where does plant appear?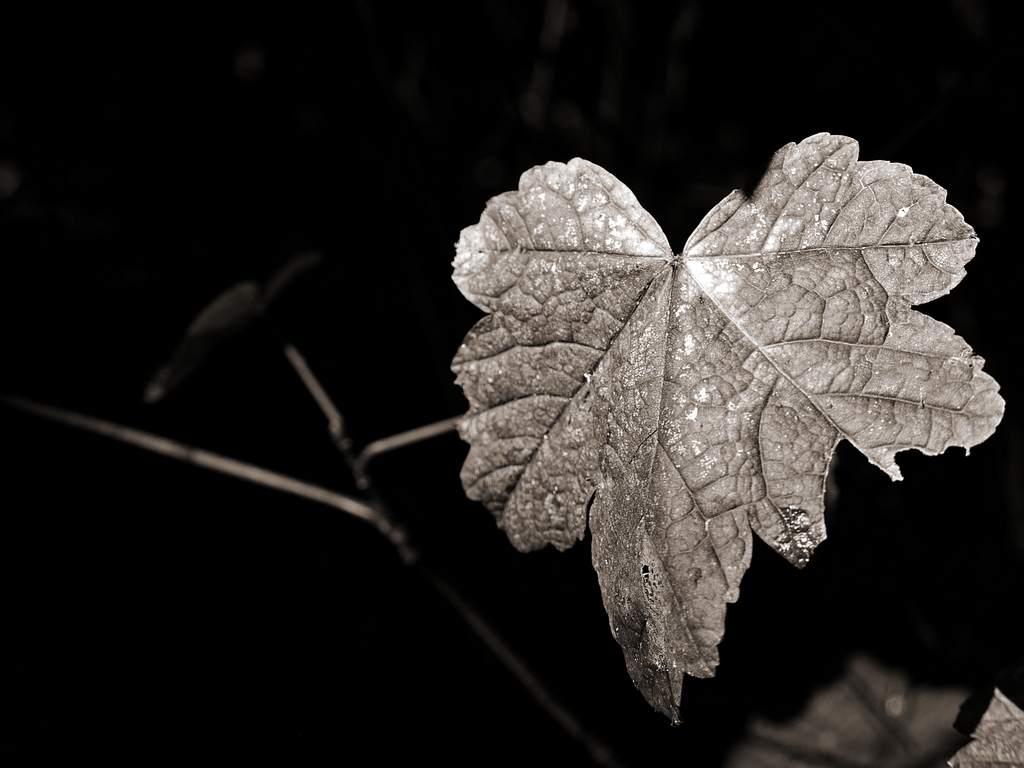
Appears at bbox(168, 35, 1023, 767).
